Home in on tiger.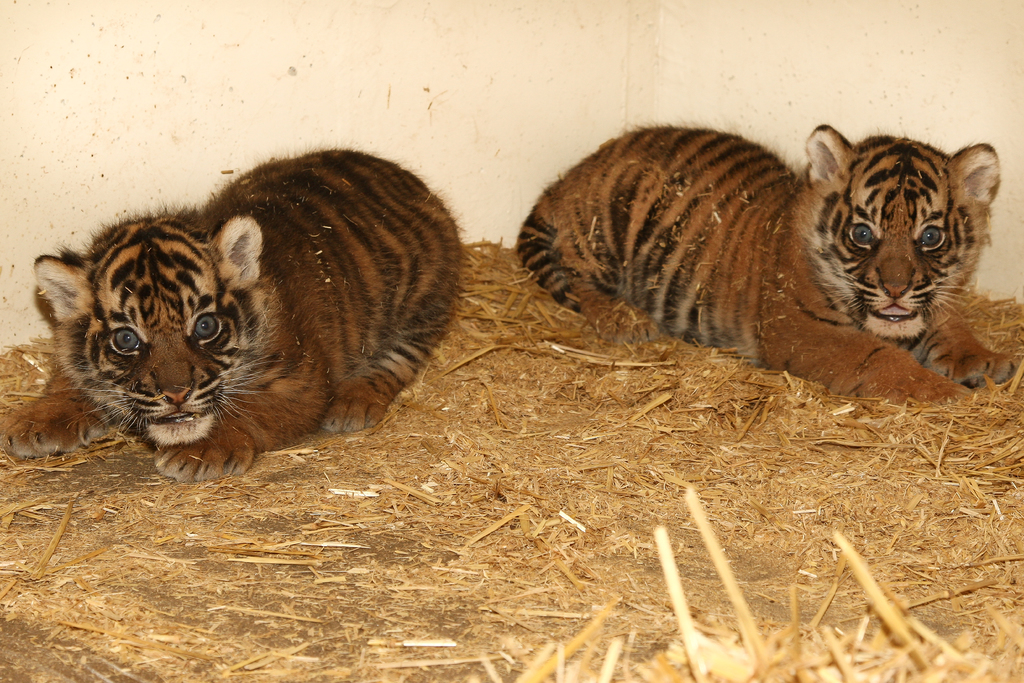
Homed in at (2,140,468,479).
